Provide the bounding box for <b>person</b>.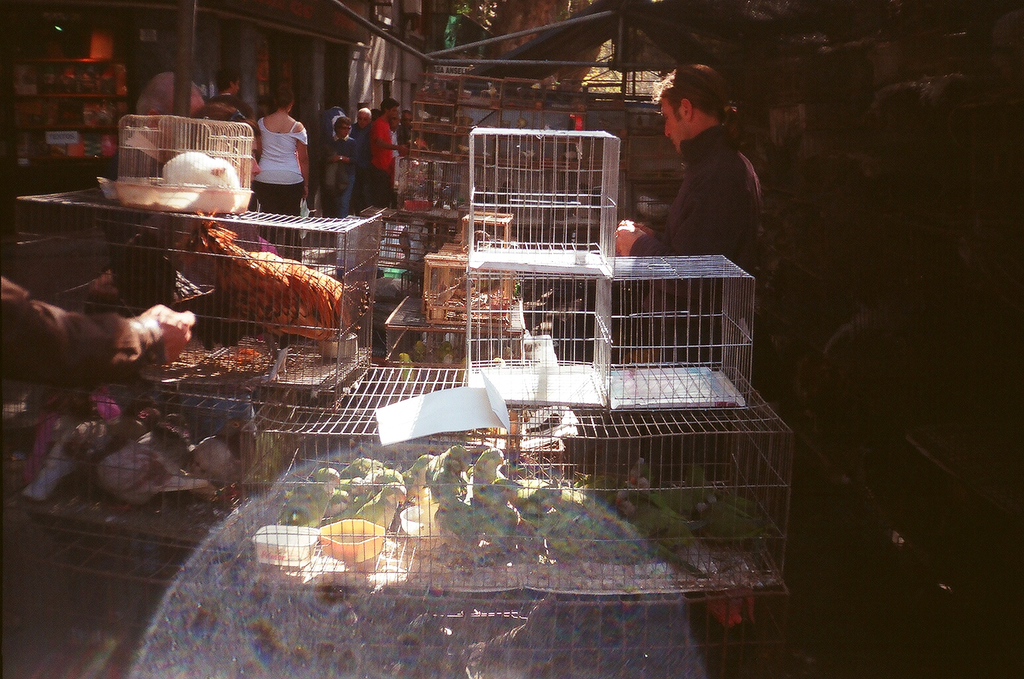
crop(323, 101, 361, 204).
